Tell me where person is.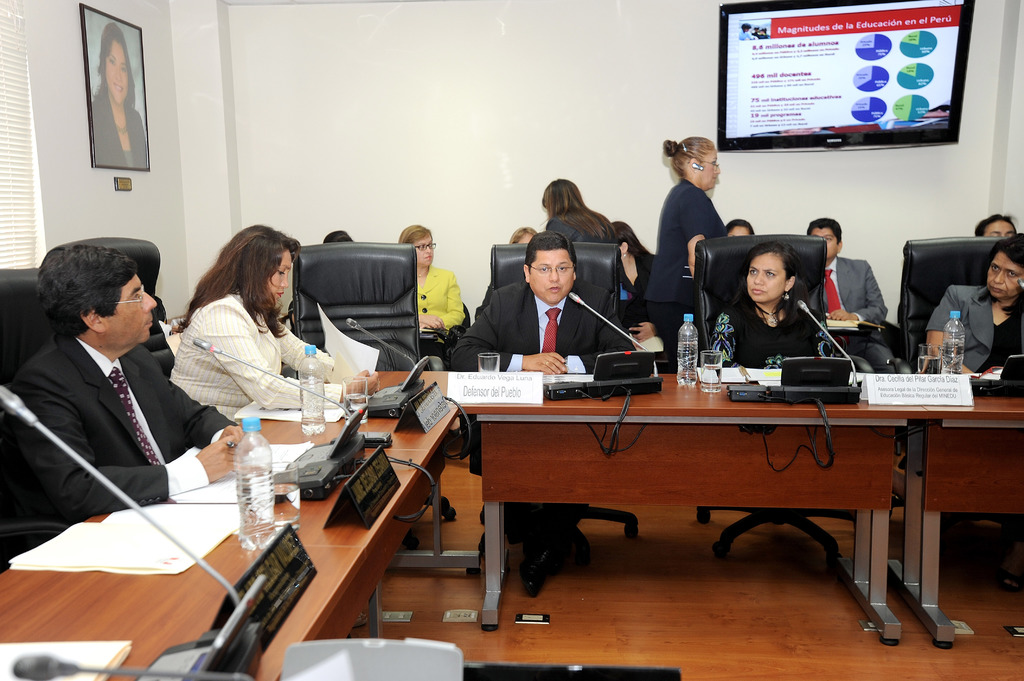
person is at rect(400, 223, 465, 365).
